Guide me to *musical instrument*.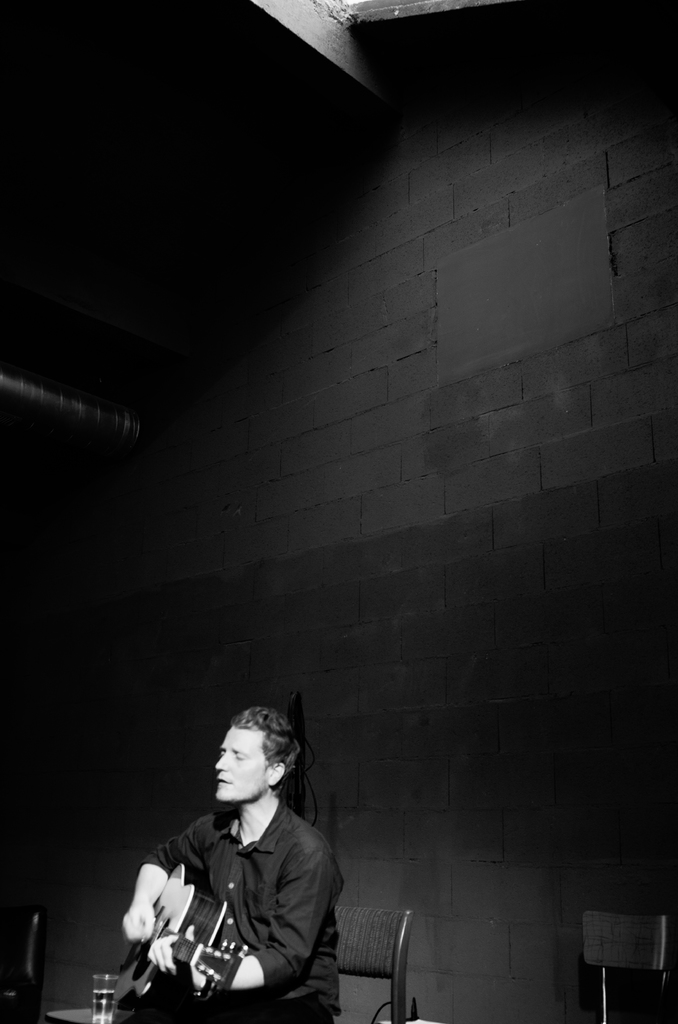
Guidance: detection(107, 859, 251, 1023).
